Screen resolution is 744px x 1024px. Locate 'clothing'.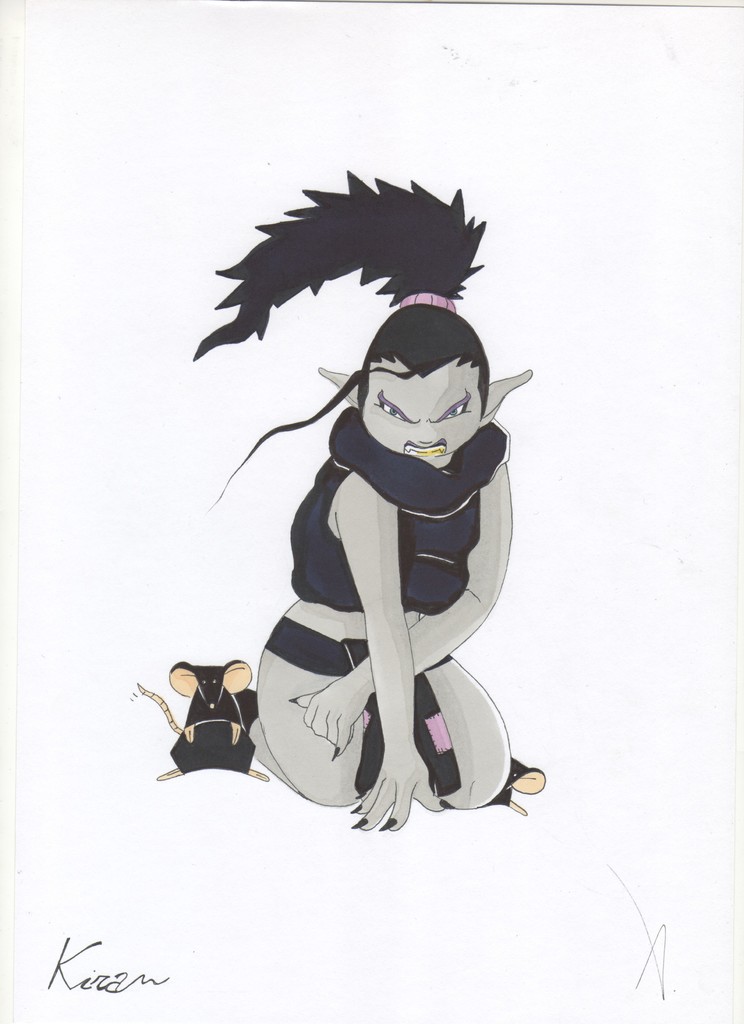
bbox(246, 401, 516, 808).
